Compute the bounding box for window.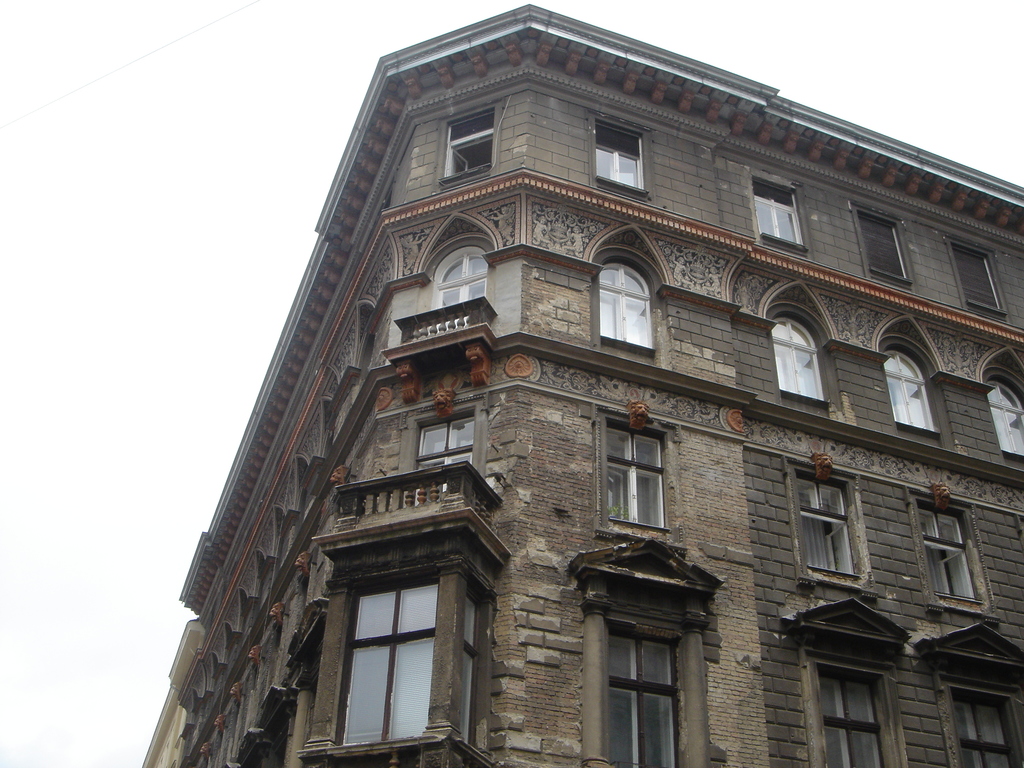
rect(879, 349, 939, 442).
